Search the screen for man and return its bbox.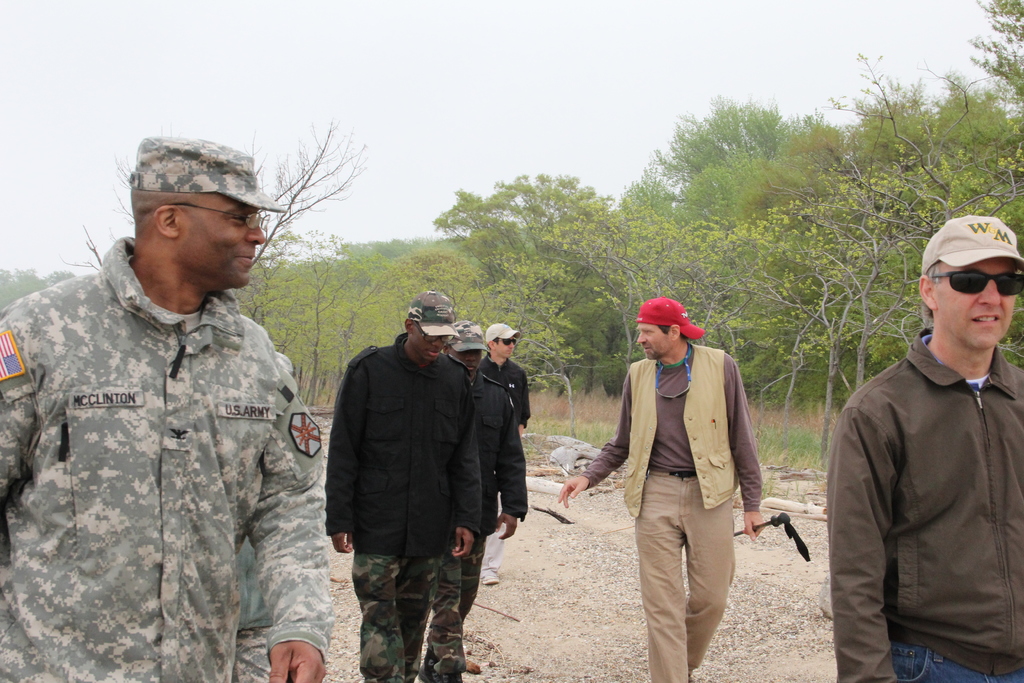
Found: [left=551, top=287, right=767, bottom=682].
